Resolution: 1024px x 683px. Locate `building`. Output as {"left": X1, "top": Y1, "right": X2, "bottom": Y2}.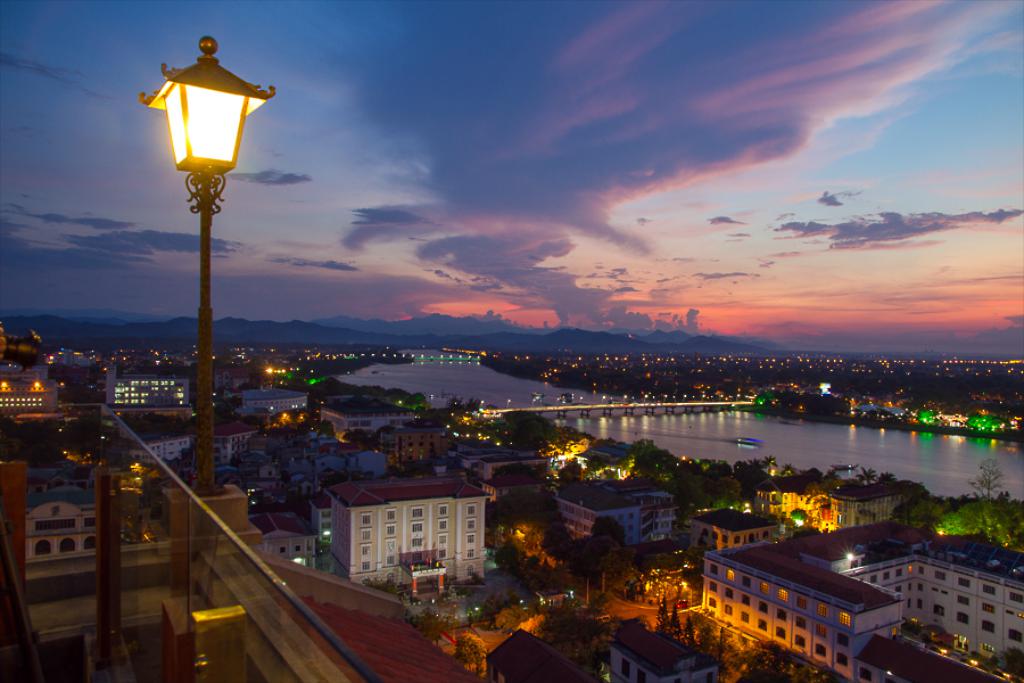
{"left": 23, "top": 488, "right": 98, "bottom": 551}.
